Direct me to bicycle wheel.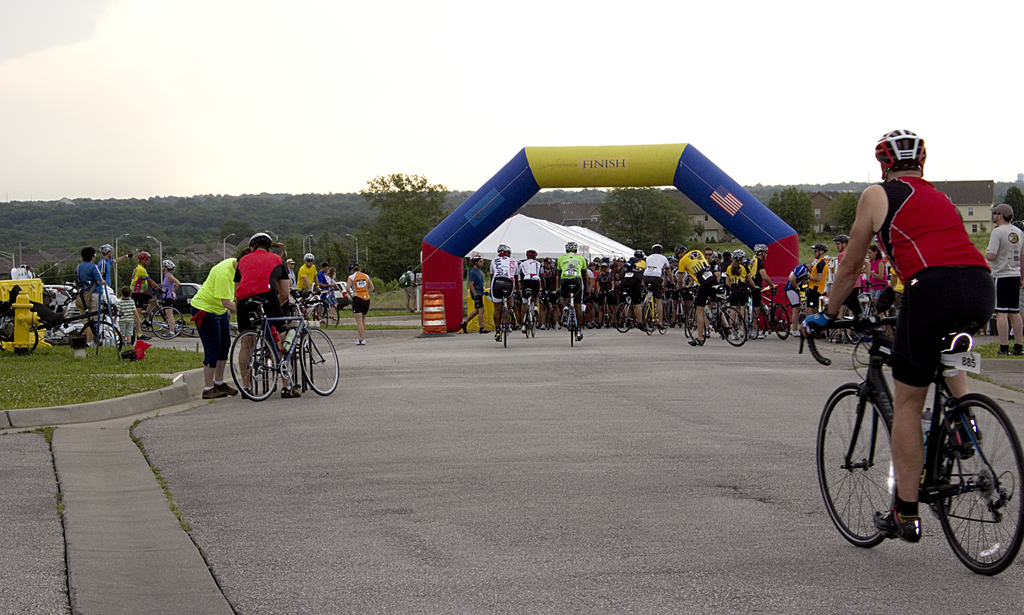
Direction: <bbox>762, 308, 802, 336</bbox>.
